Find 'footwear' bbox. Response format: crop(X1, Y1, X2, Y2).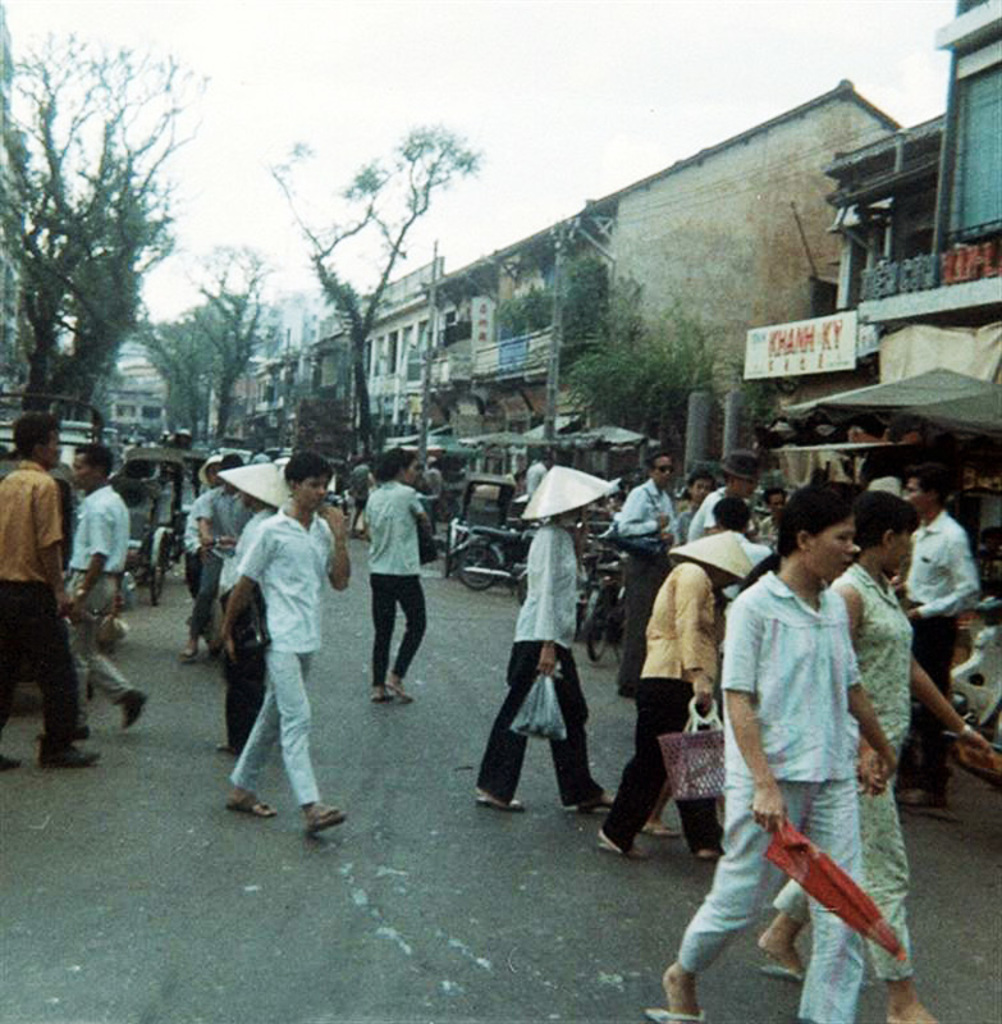
crop(598, 836, 649, 860).
